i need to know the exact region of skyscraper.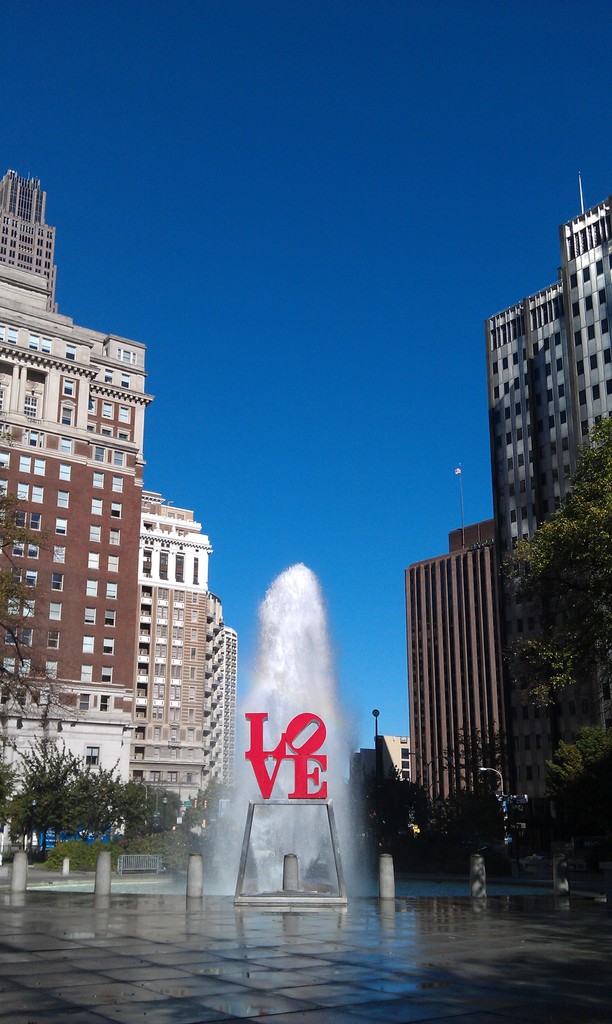
Region: crop(489, 175, 611, 800).
